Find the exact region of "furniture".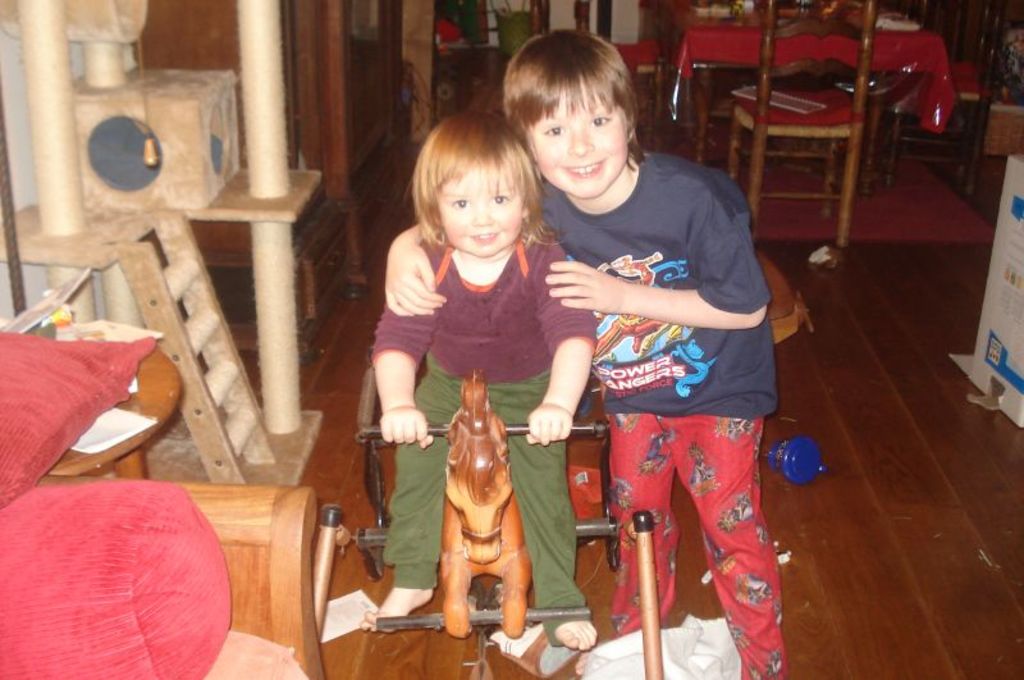
Exact region: [x1=652, y1=0, x2=1014, y2=250].
